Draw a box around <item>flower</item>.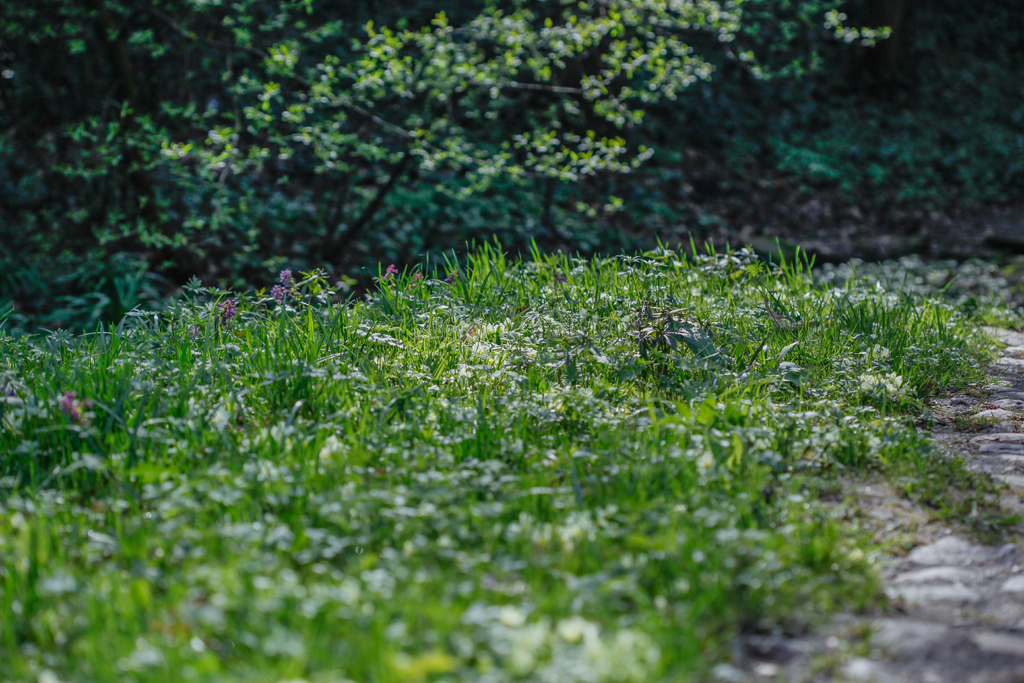
bbox(64, 391, 92, 420).
